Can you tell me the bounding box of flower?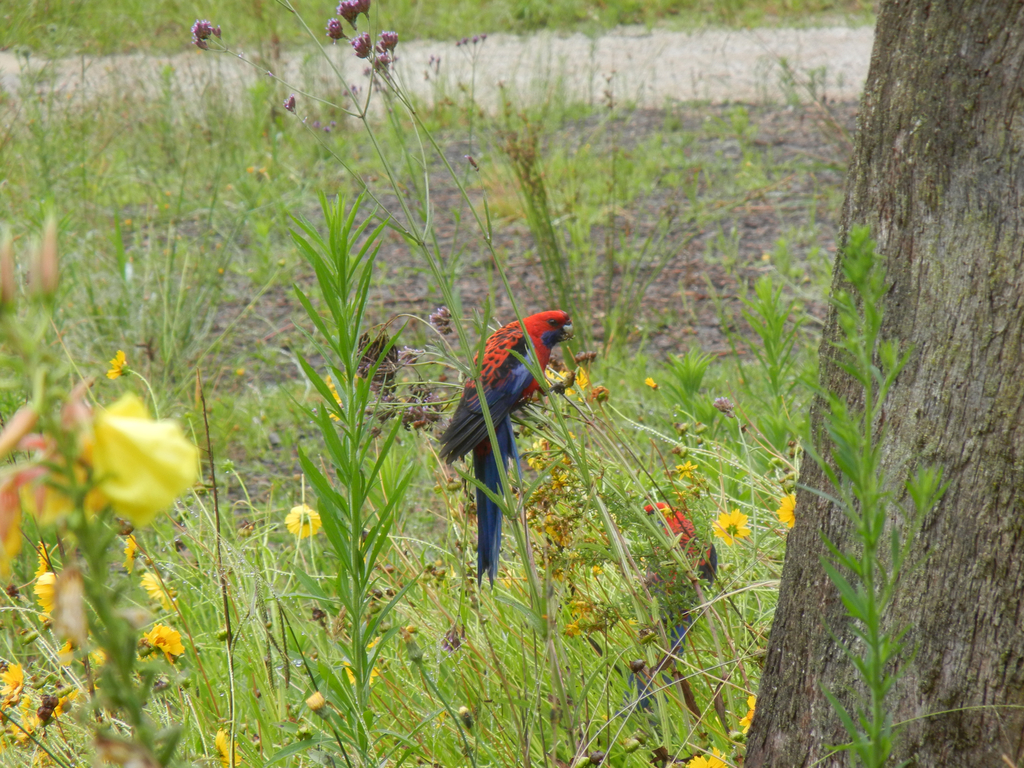
box(24, 733, 76, 767).
